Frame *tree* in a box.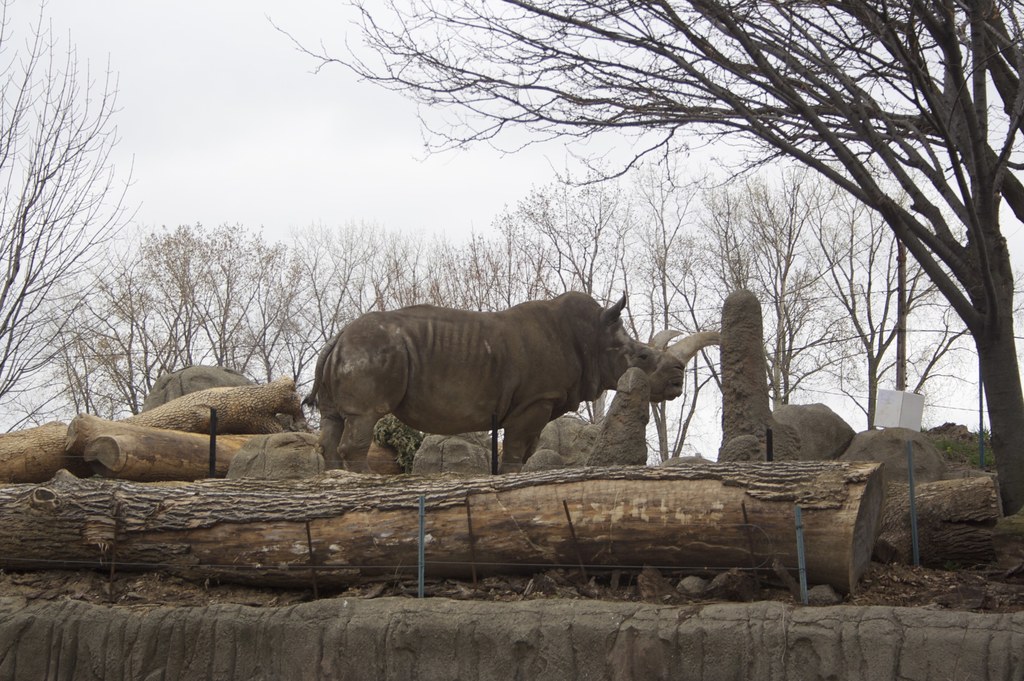
box=[257, 1, 1023, 517].
